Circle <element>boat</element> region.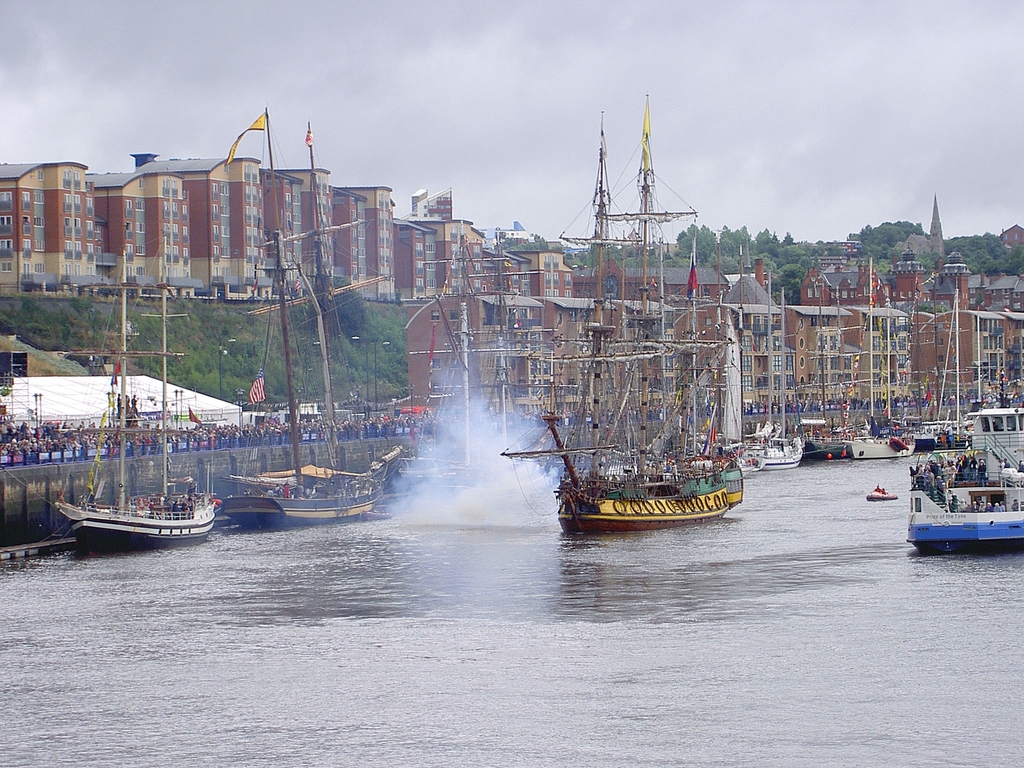
Region: bbox(42, 240, 223, 555).
